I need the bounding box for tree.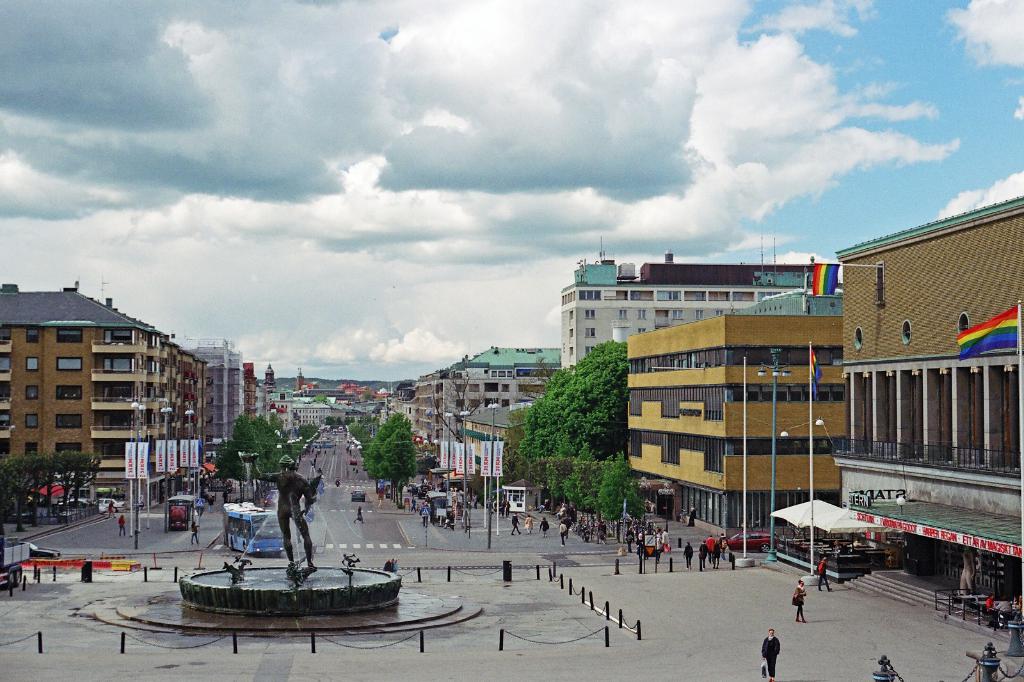
Here it is: detection(499, 445, 530, 493).
